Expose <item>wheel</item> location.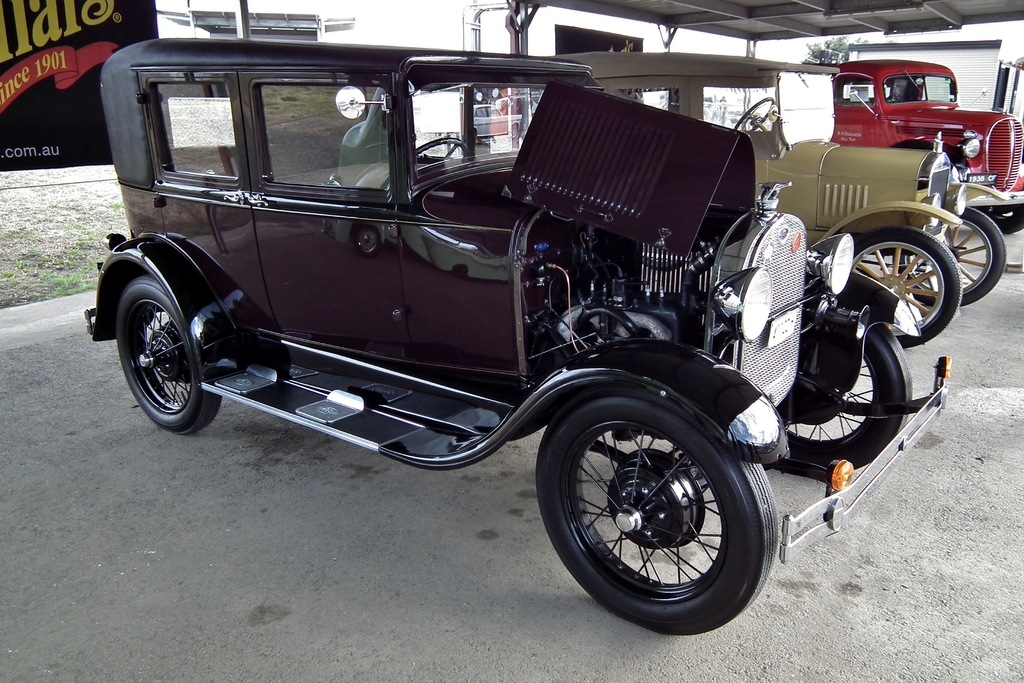
Exposed at 777/318/916/482.
